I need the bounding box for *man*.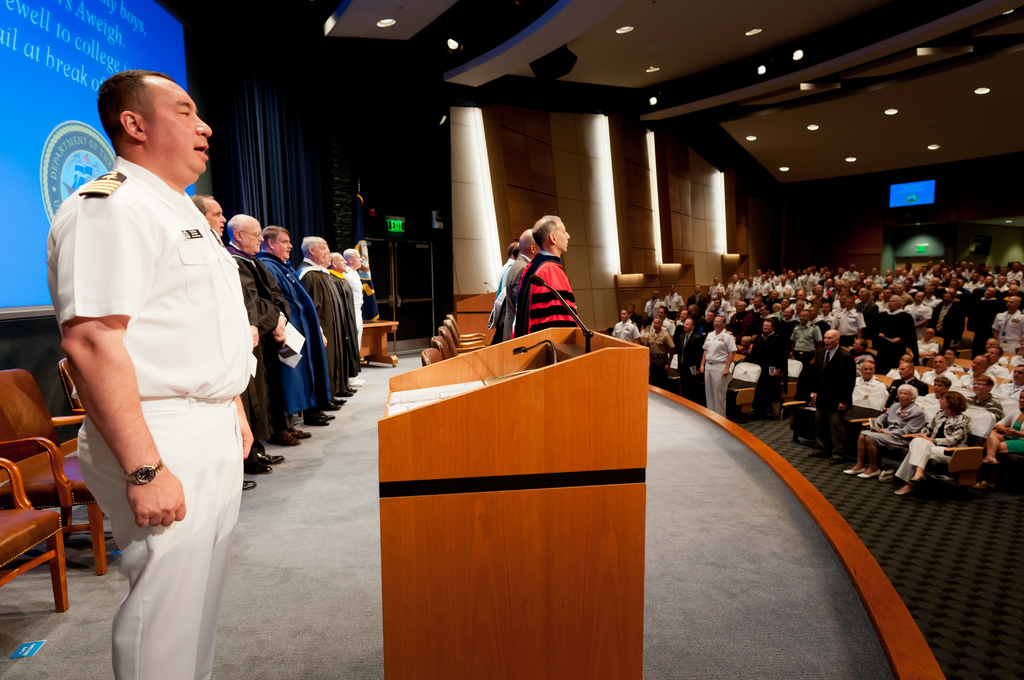
Here it is: (884, 359, 925, 407).
